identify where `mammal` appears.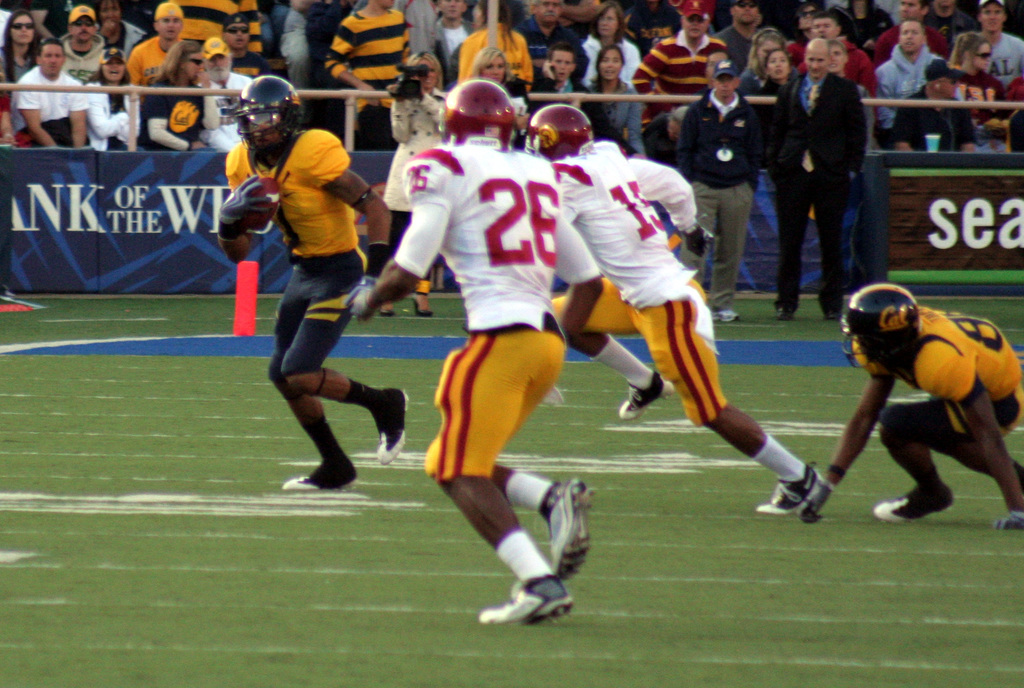
Appears at region(216, 74, 406, 495).
